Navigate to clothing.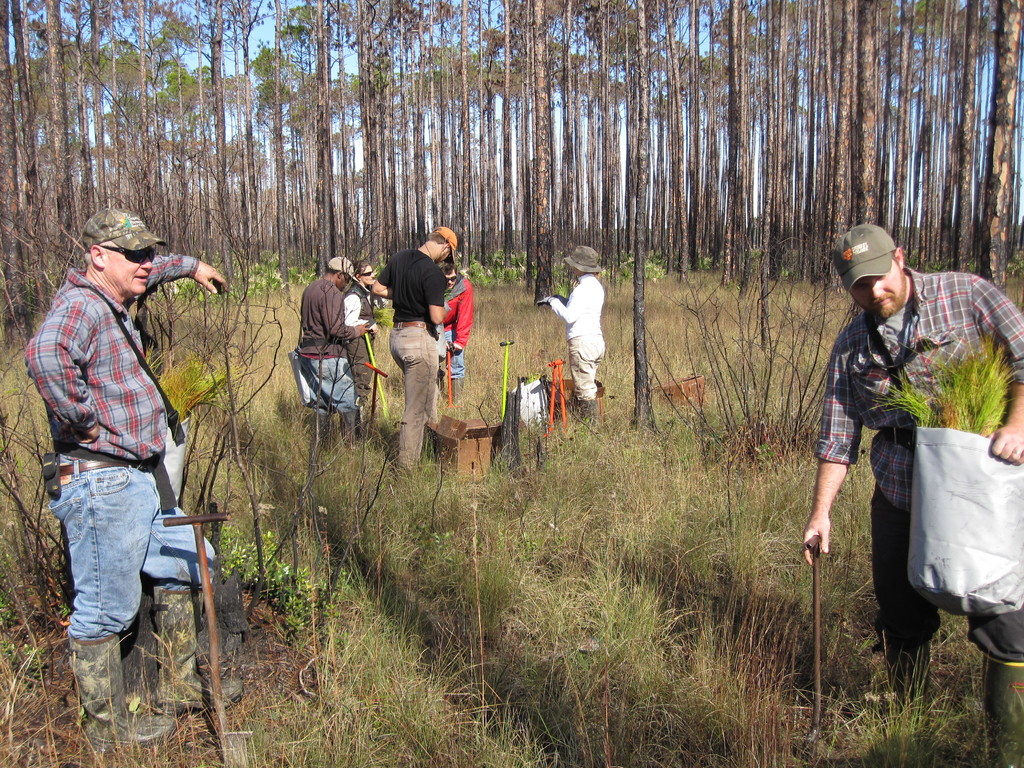
Navigation target: left=817, top=260, right=1023, bottom=680.
